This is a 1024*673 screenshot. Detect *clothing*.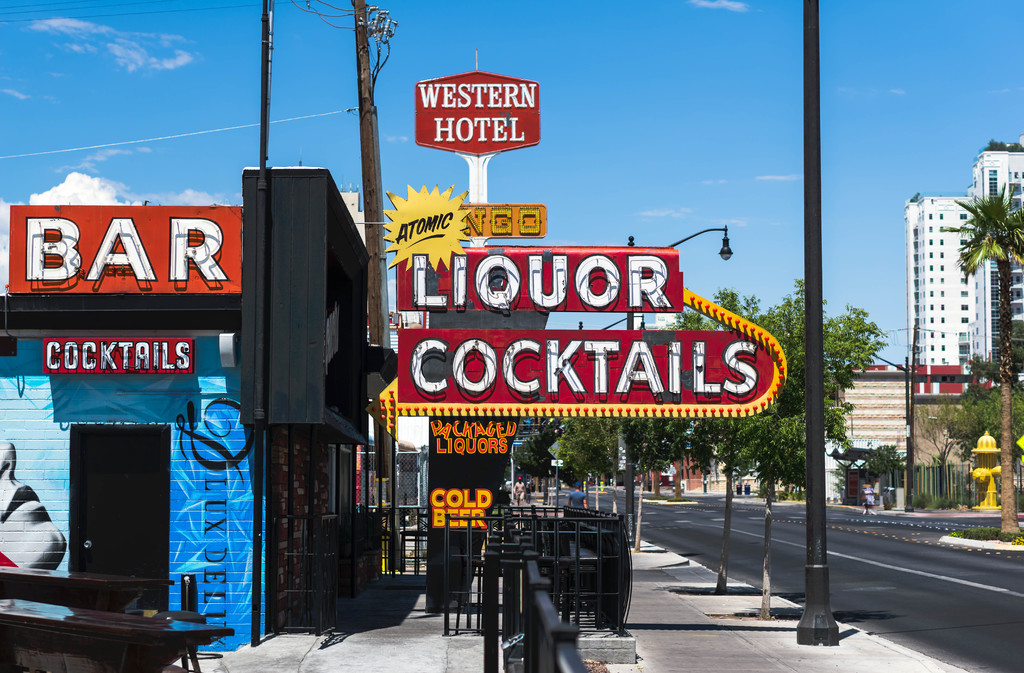
Rect(569, 491, 586, 509).
